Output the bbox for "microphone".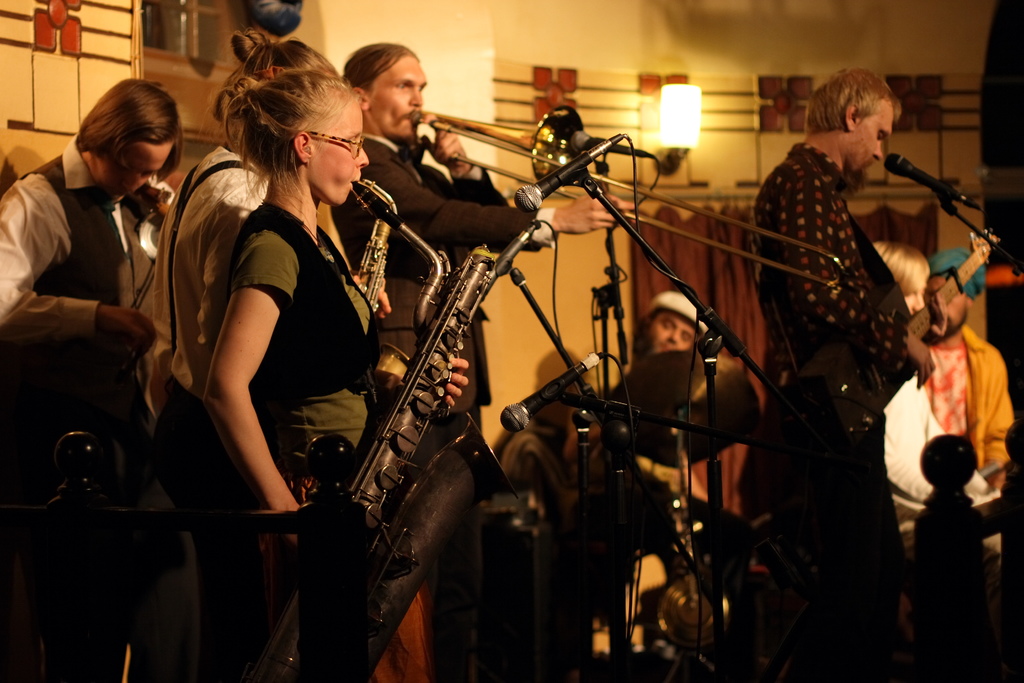
left=894, top=138, right=985, bottom=211.
